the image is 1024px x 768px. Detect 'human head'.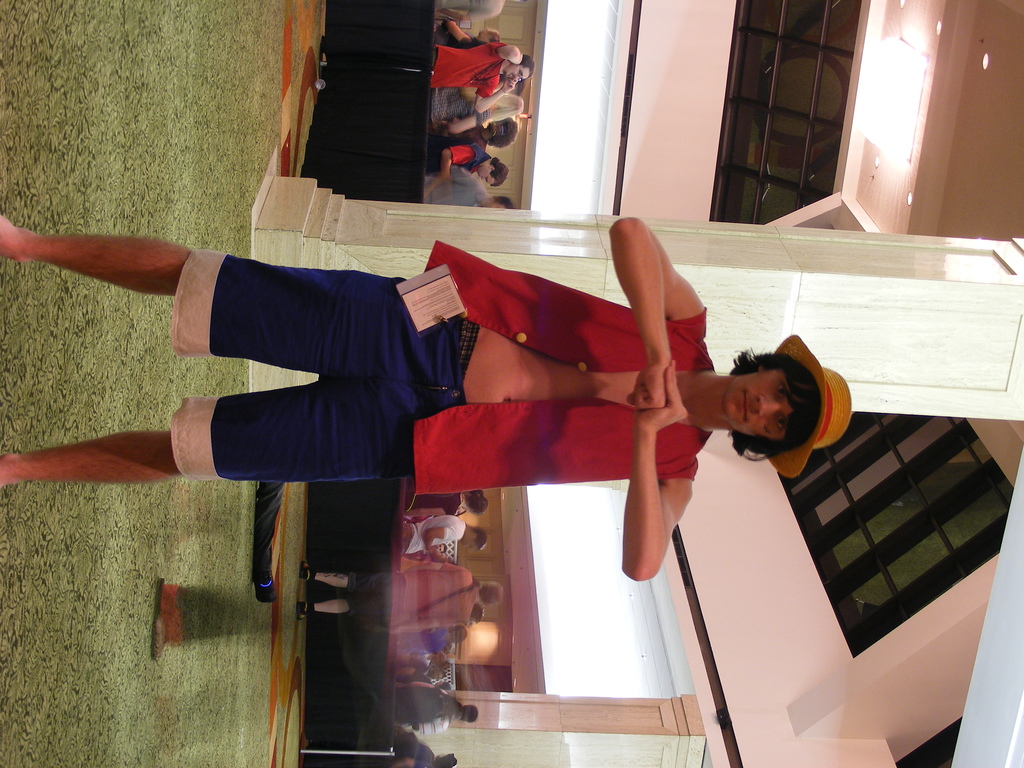
Detection: <bbox>446, 625, 470, 641</bbox>.
